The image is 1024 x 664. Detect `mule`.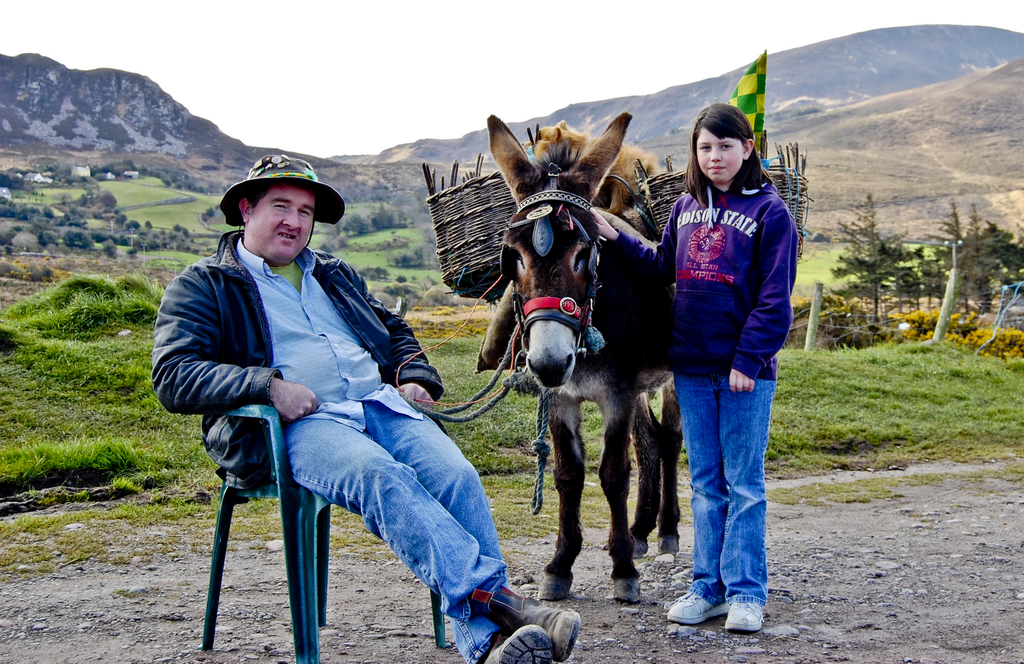
Detection: 479 162 700 592.
